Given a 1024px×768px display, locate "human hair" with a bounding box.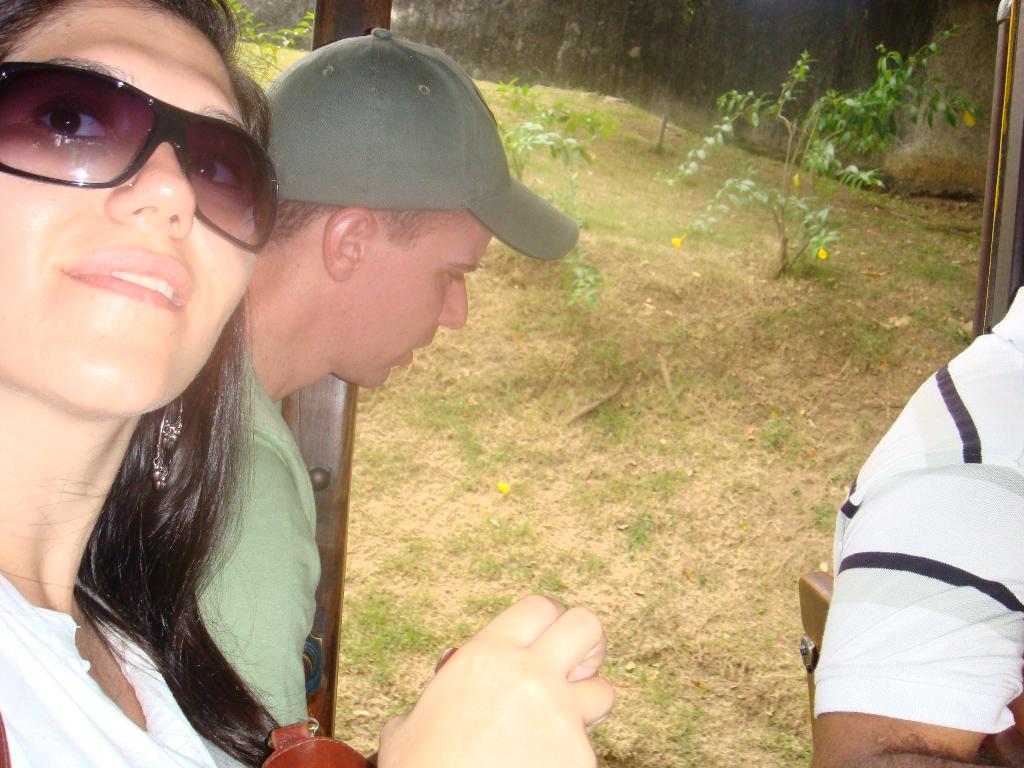
Located: (262,204,474,250).
